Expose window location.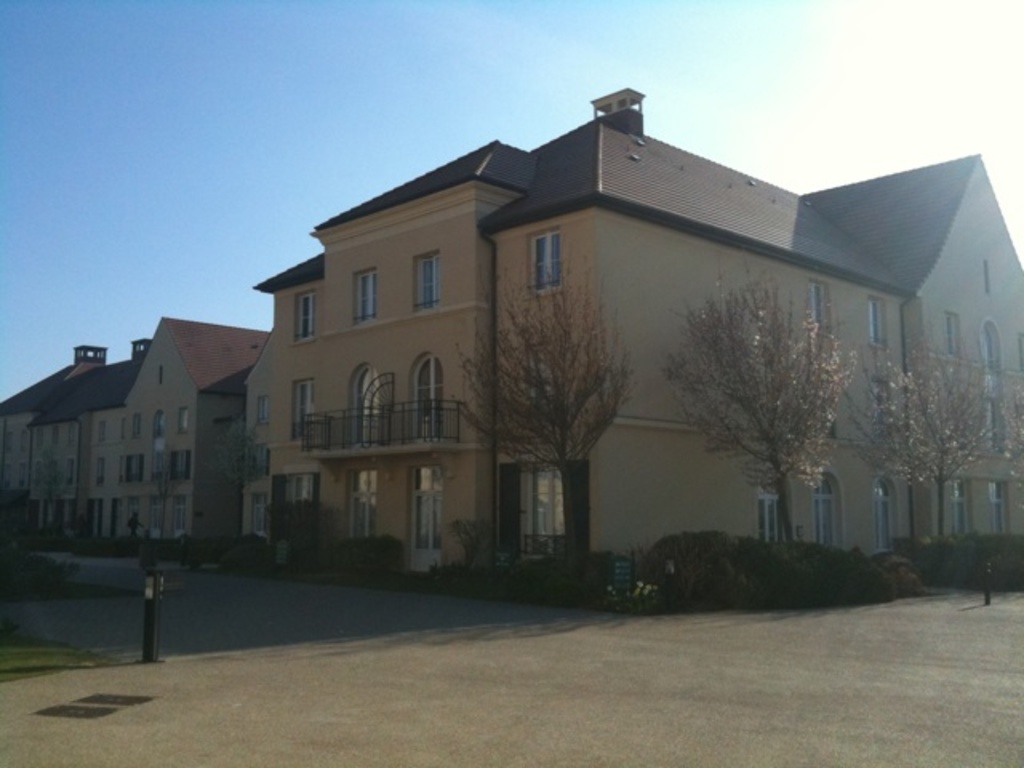
Exposed at box(957, 478, 974, 533).
